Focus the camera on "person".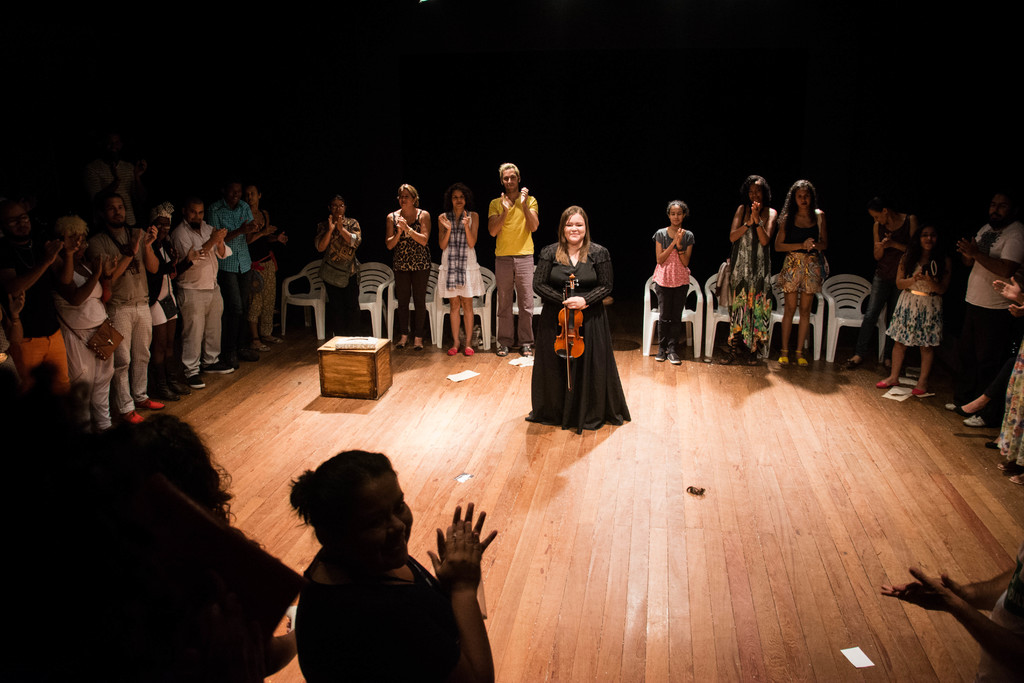
Focus region: bbox(879, 224, 957, 394).
